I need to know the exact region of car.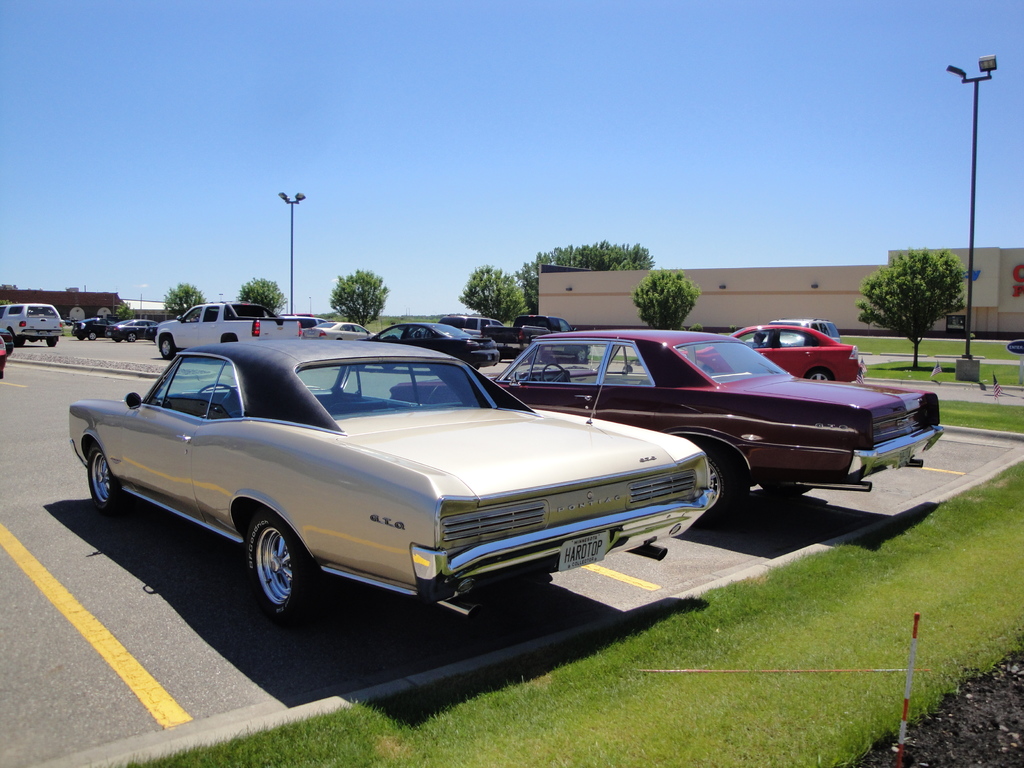
Region: (x1=493, y1=311, x2=599, y2=364).
